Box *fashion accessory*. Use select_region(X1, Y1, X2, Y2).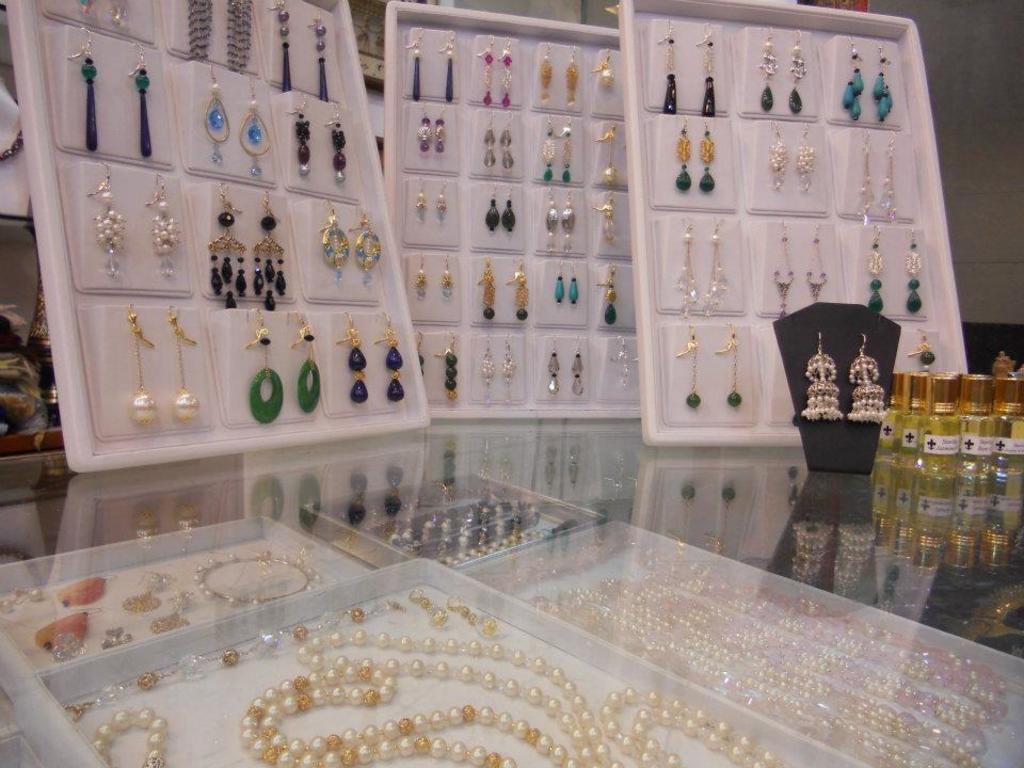
select_region(789, 30, 806, 116).
